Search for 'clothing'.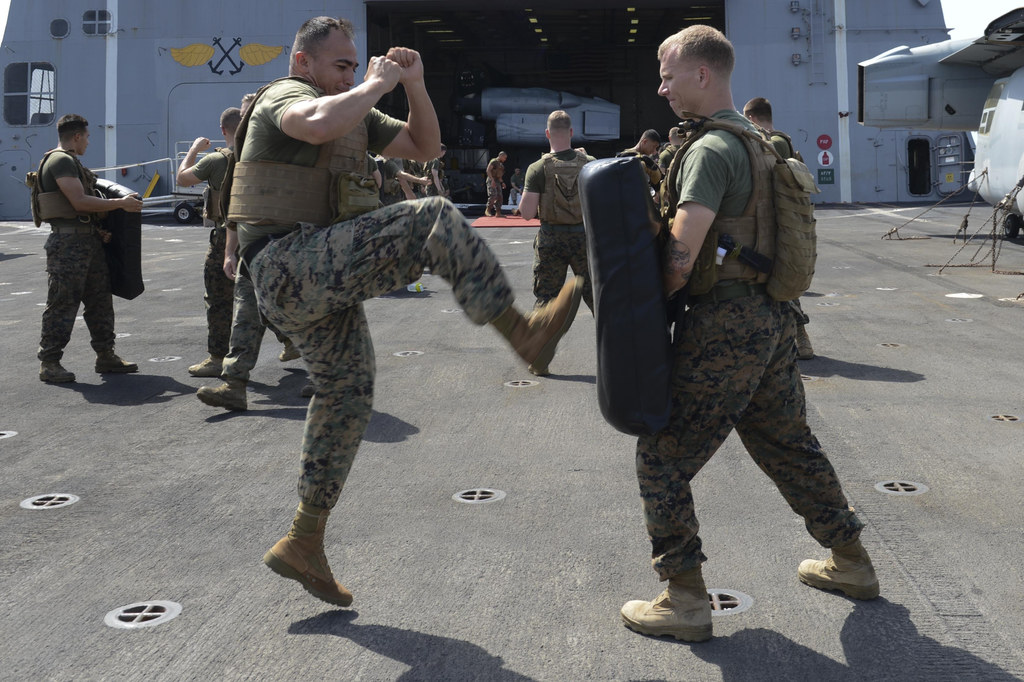
Found at [x1=524, y1=141, x2=599, y2=303].
